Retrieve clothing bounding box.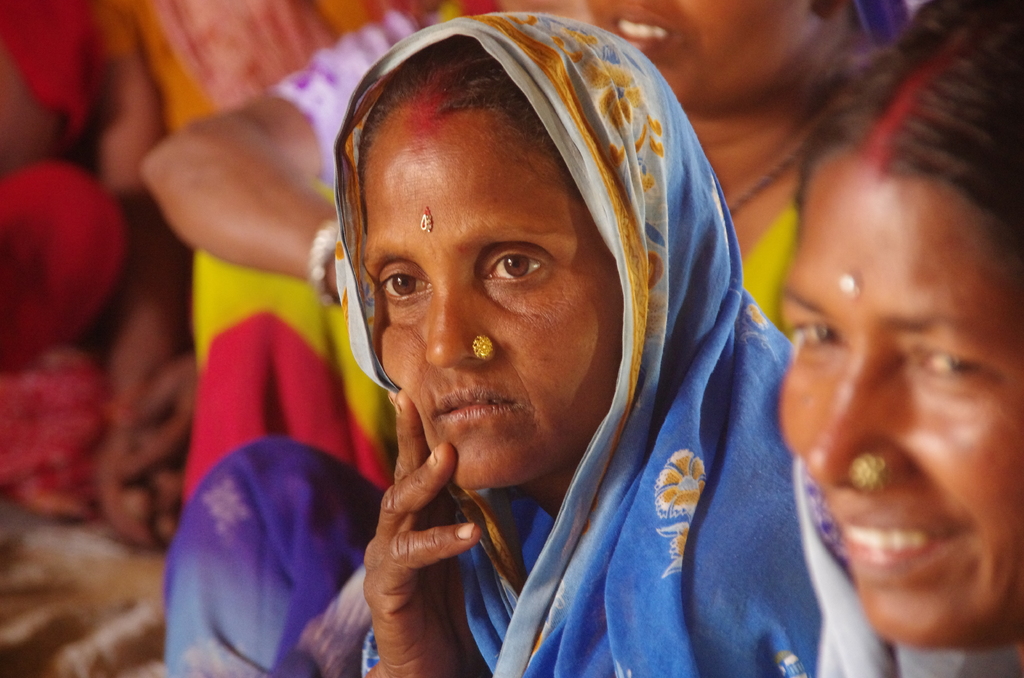
Bounding box: pyautogui.locateOnScreen(130, 0, 402, 125).
